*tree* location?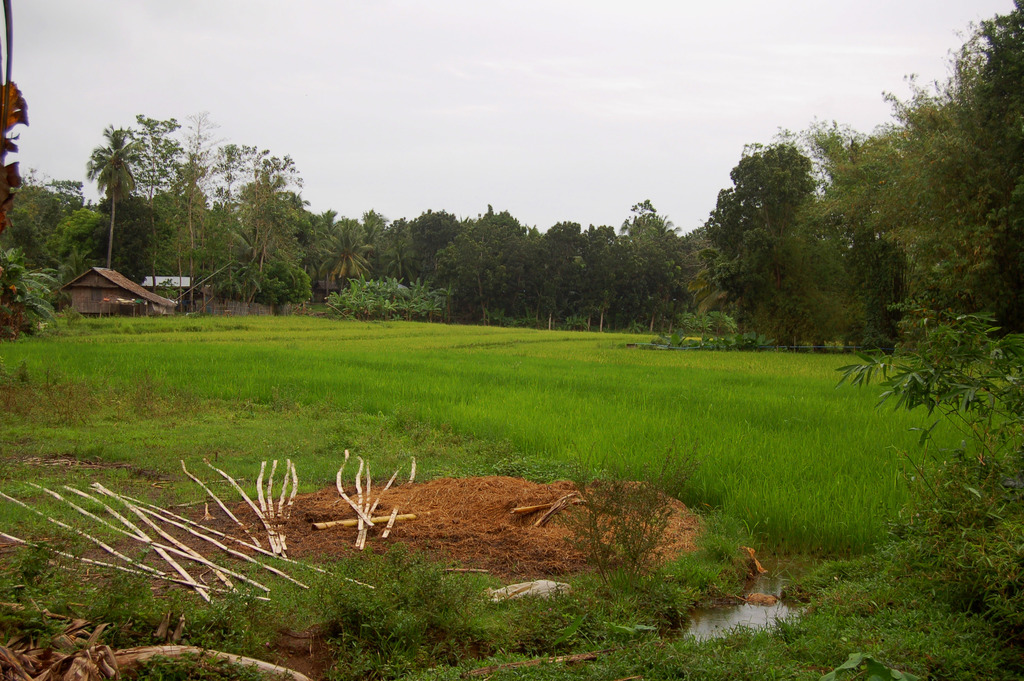
bbox=[623, 208, 684, 319]
